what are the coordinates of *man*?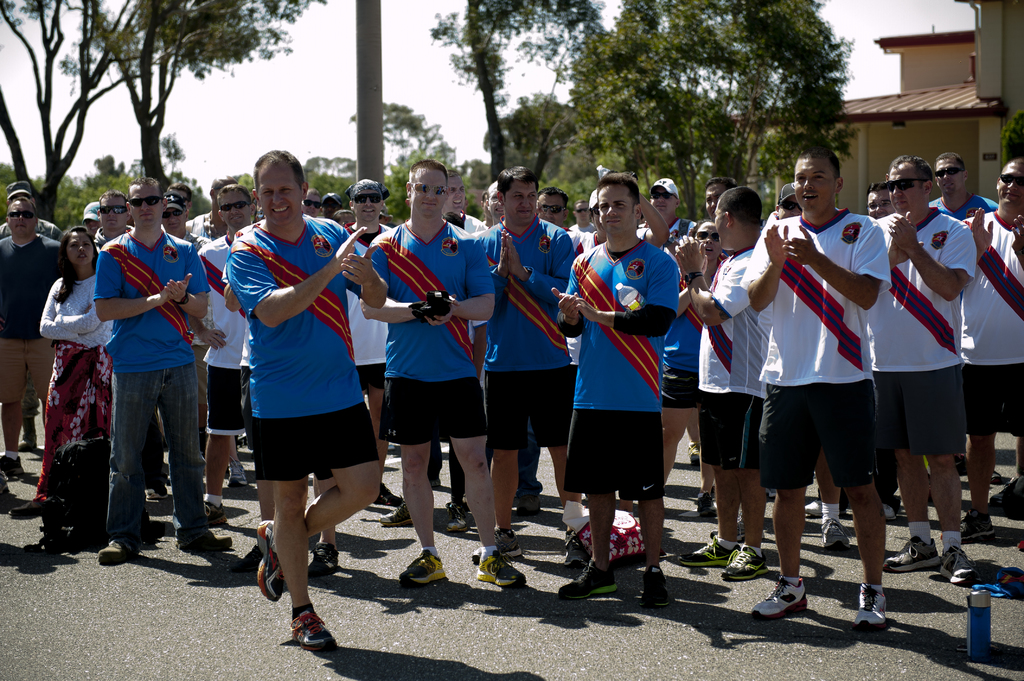
pyautogui.locateOnScreen(472, 164, 590, 563).
